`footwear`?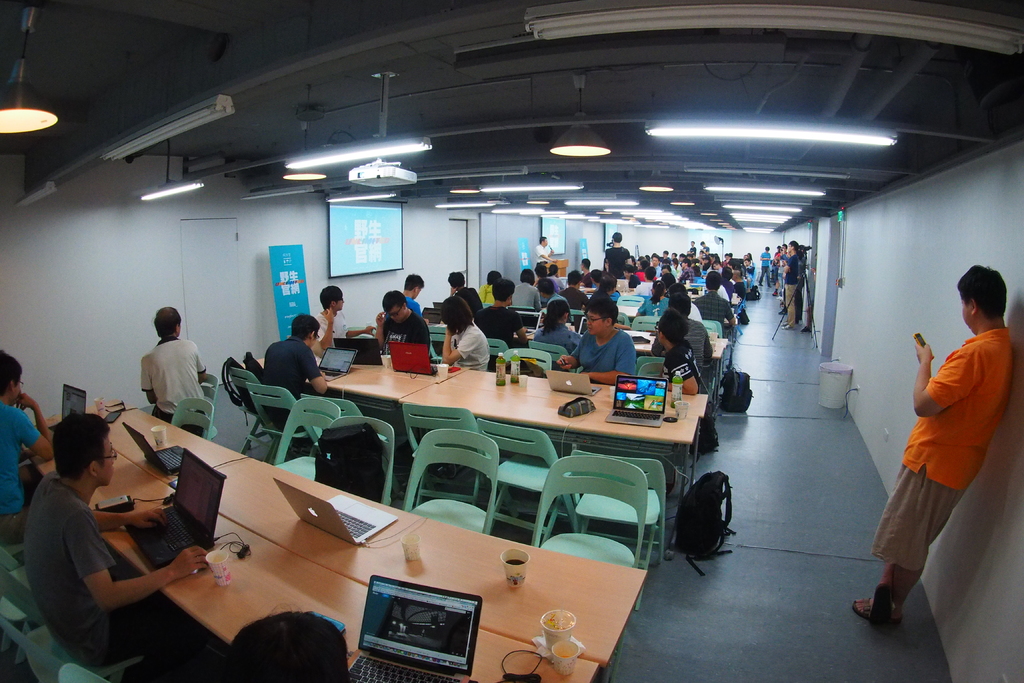
locate(871, 587, 888, 625)
